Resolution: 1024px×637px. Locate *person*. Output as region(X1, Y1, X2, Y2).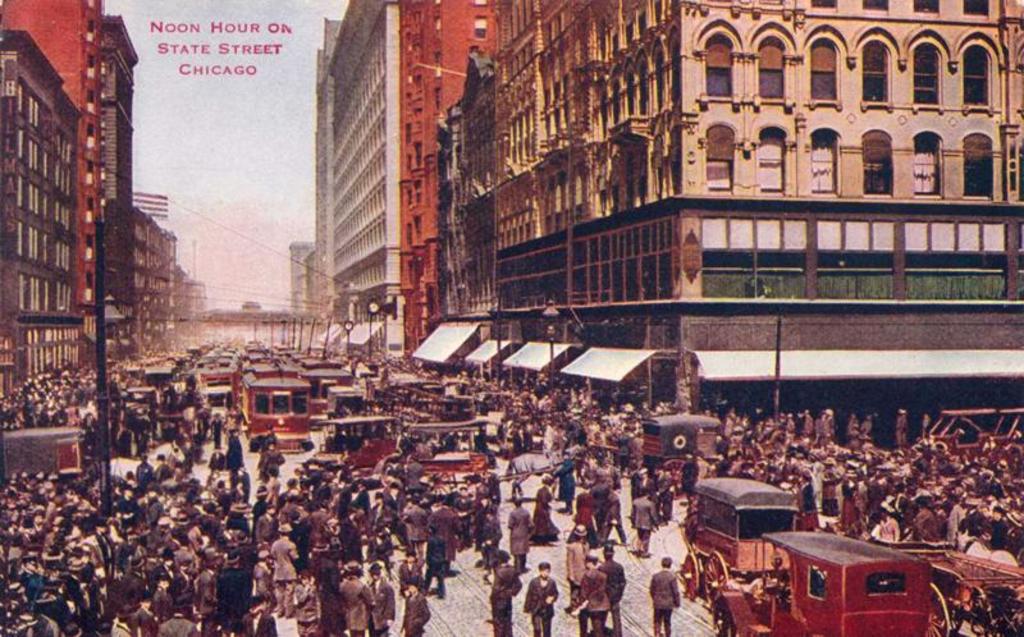
region(529, 473, 559, 547).
